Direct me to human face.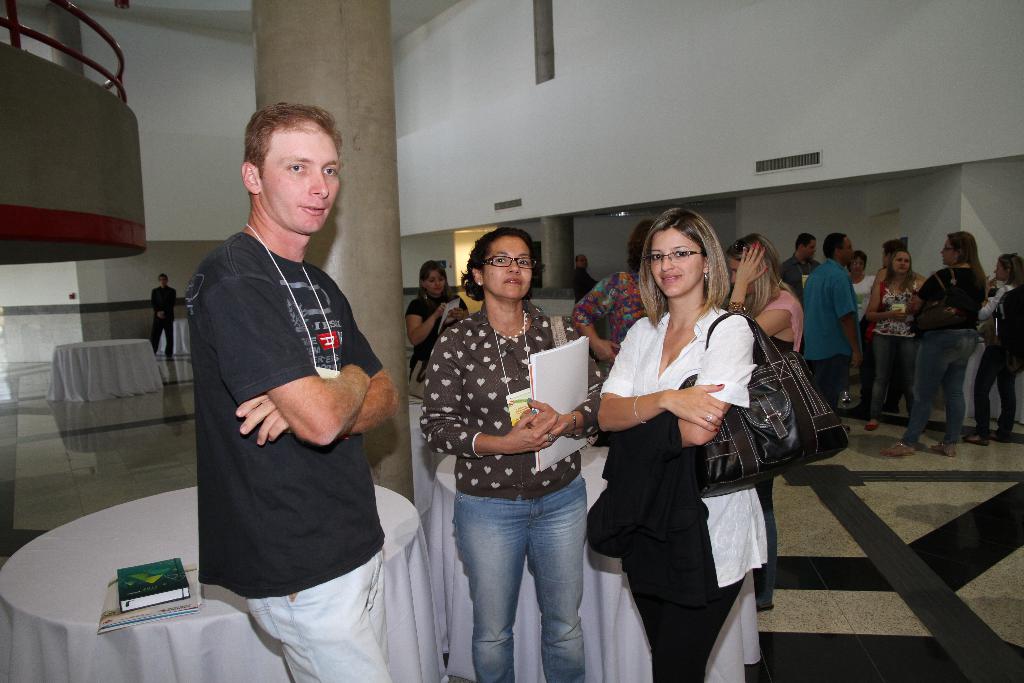
Direction: 576:253:589:270.
